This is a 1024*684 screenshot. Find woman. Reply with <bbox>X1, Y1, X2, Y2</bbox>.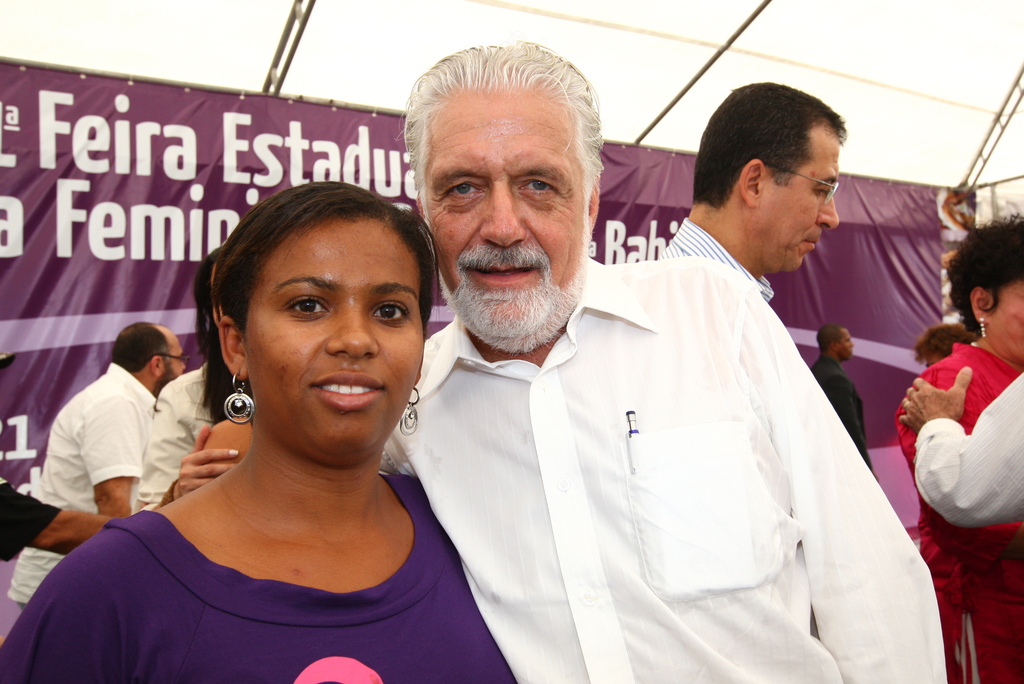
<bbox>911, 204, 1023, 683</bbox>.
